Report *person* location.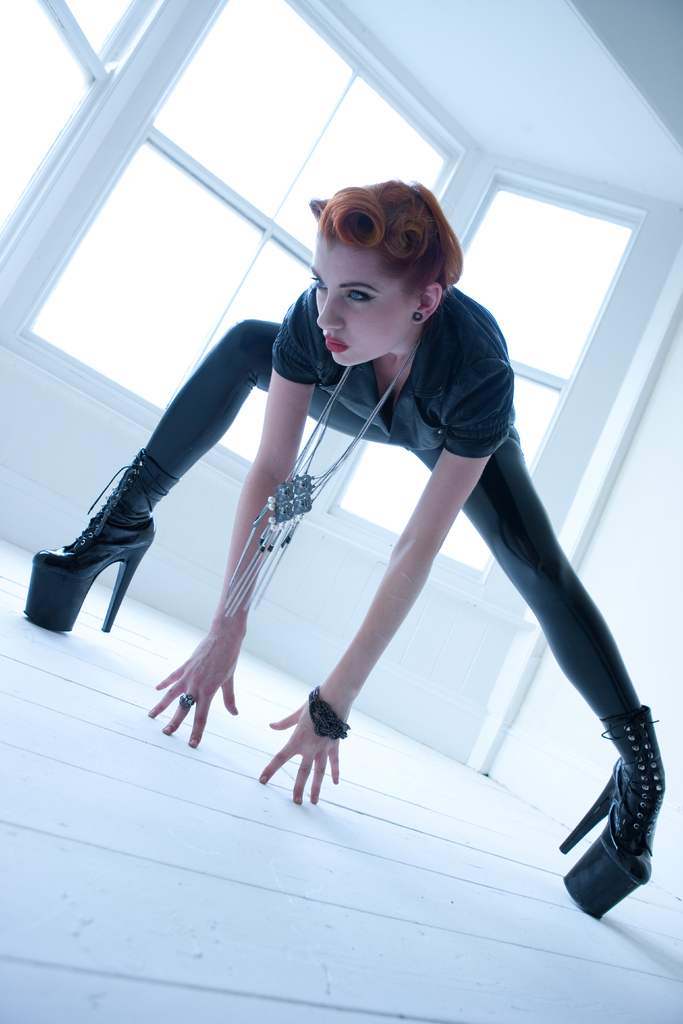
Report: pyautogui.locateOnScreen(22, 175, 665, 916).
